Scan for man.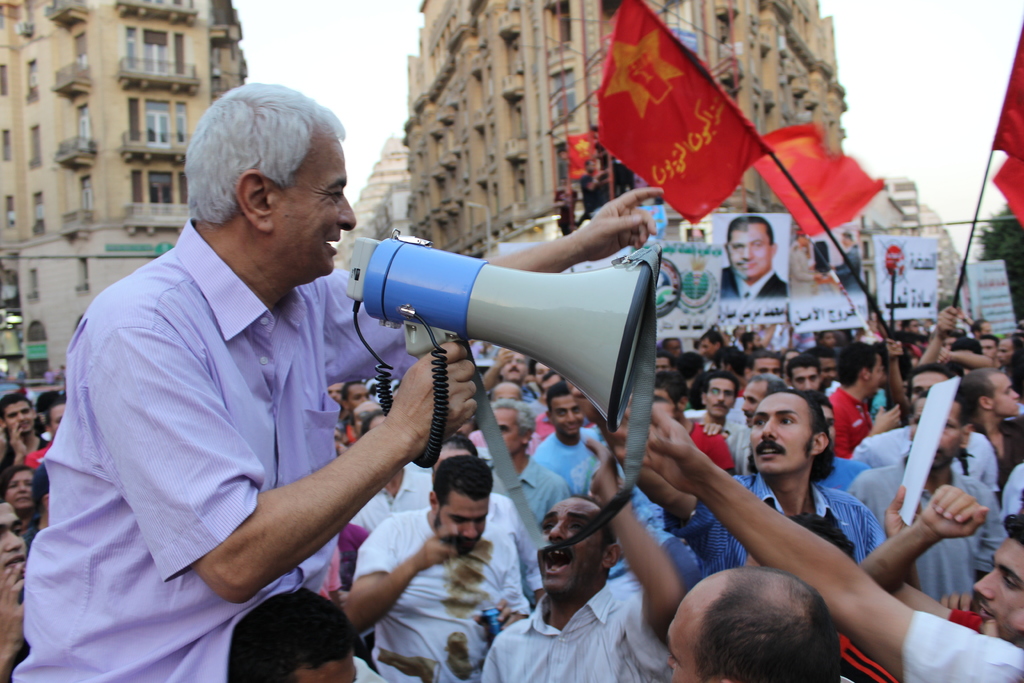
Scan result: bbox=(719, 217, 748, 299).
